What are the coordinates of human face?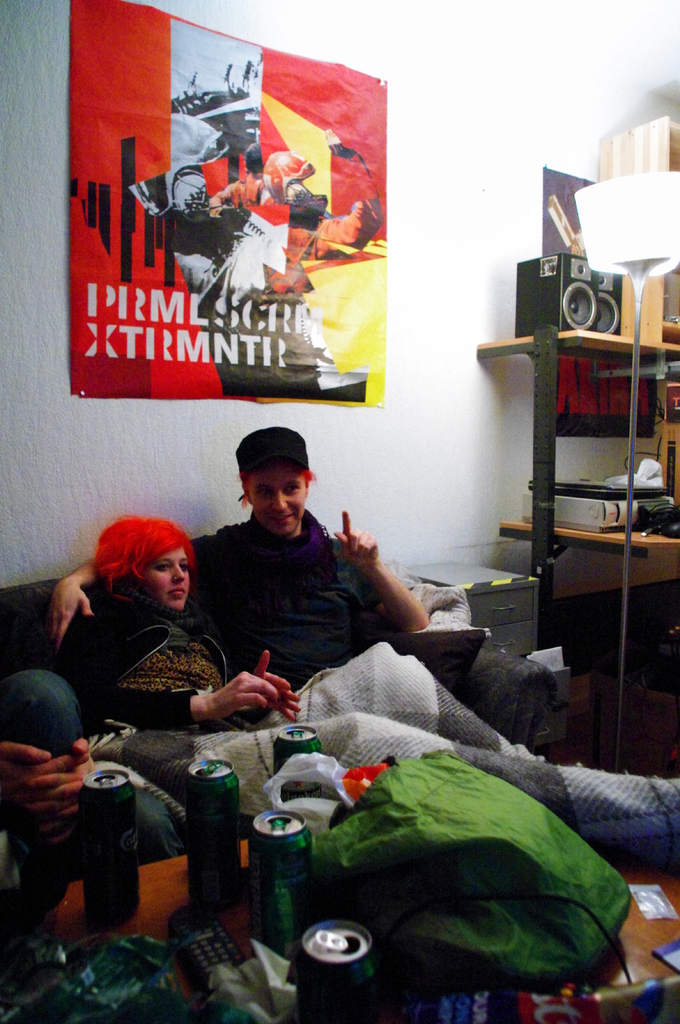
detection(138, 547, 192, 608).
